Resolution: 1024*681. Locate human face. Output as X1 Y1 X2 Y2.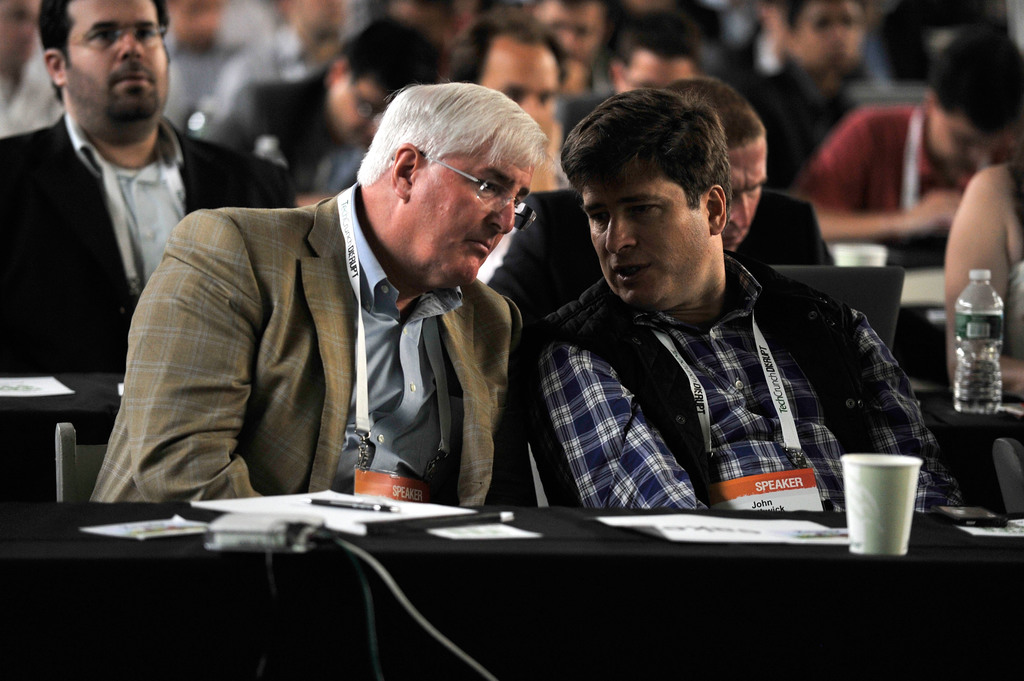
429 174 532 282.
